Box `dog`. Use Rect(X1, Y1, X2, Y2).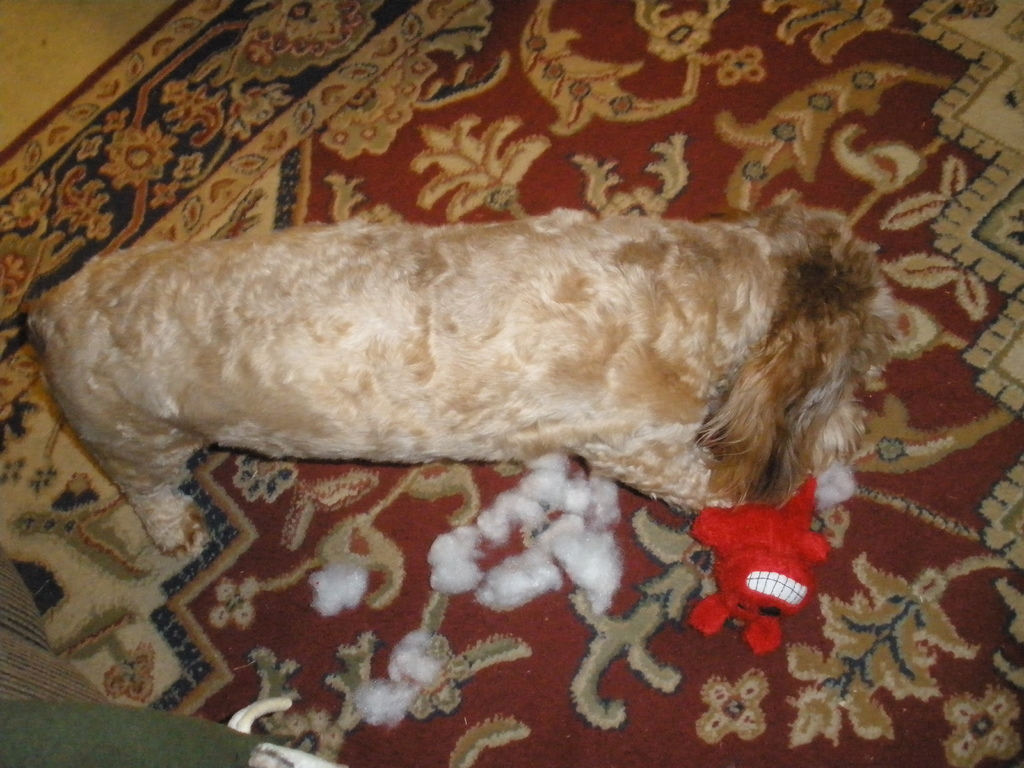
Rect(28, 193, 908, 558).
